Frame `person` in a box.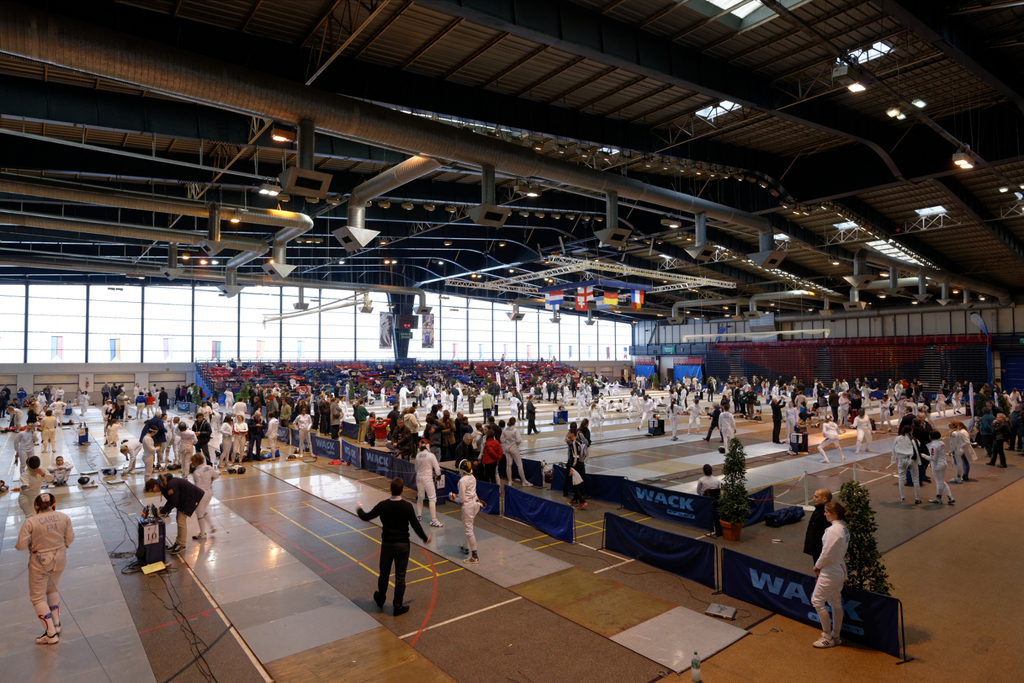
left=143, top=426, right=163, bottom=478.
